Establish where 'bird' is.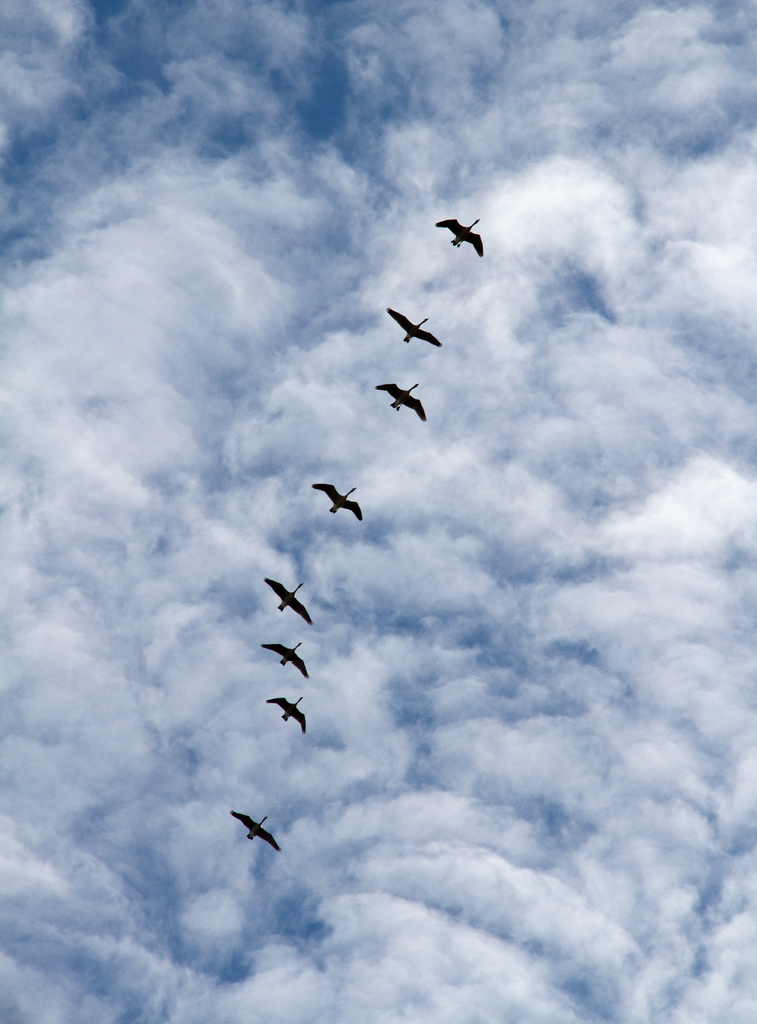
Established at pyautogui.locateOnScreen(425, 196, 500, 254).
